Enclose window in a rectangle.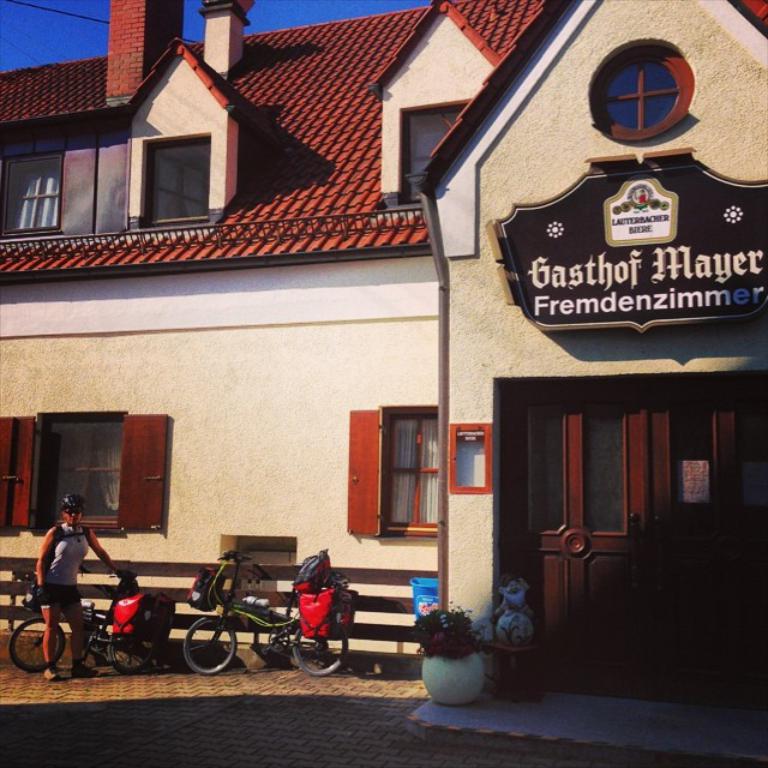
0/156/61/239.
